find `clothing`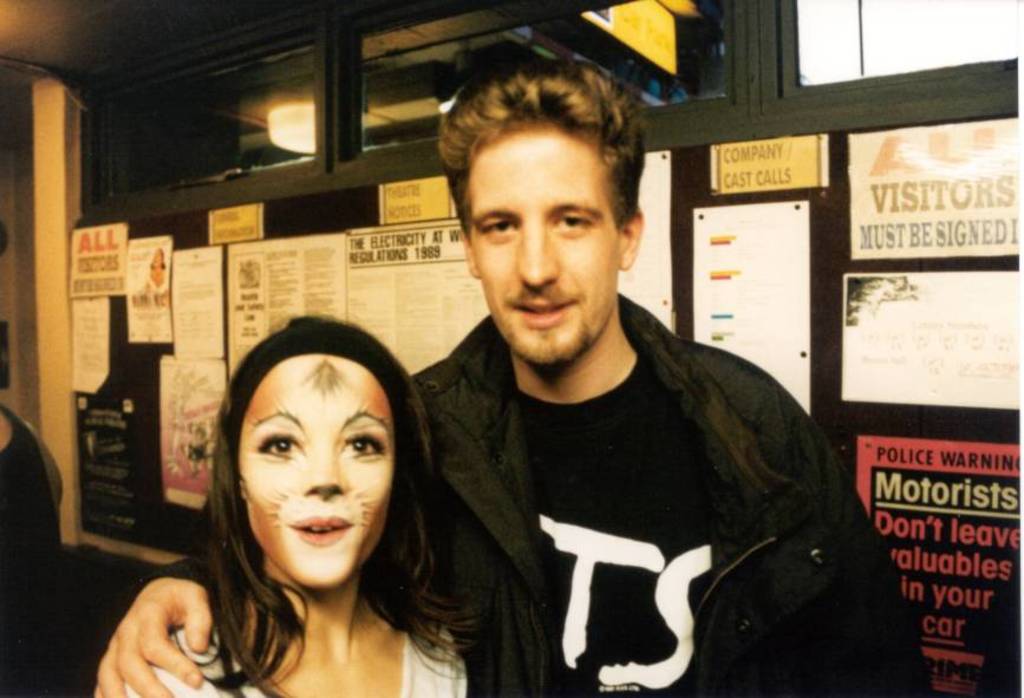
left=138, top=288, right=932, bottom=697
